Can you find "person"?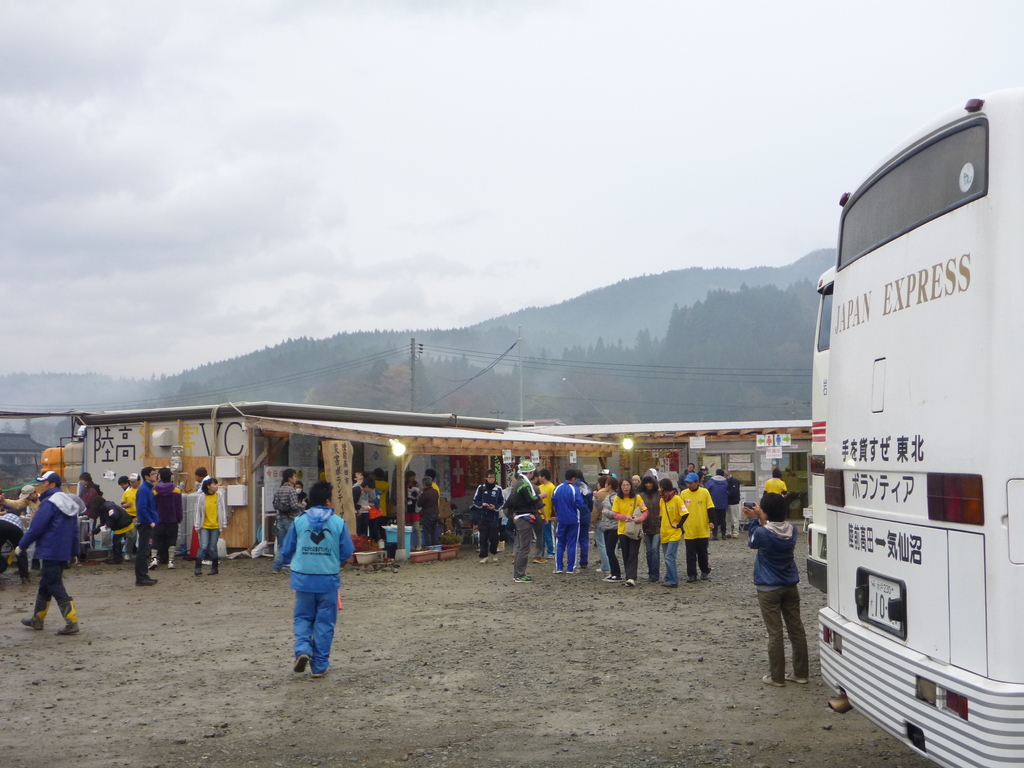
Yes, bounding box: 742 491 811 687.
